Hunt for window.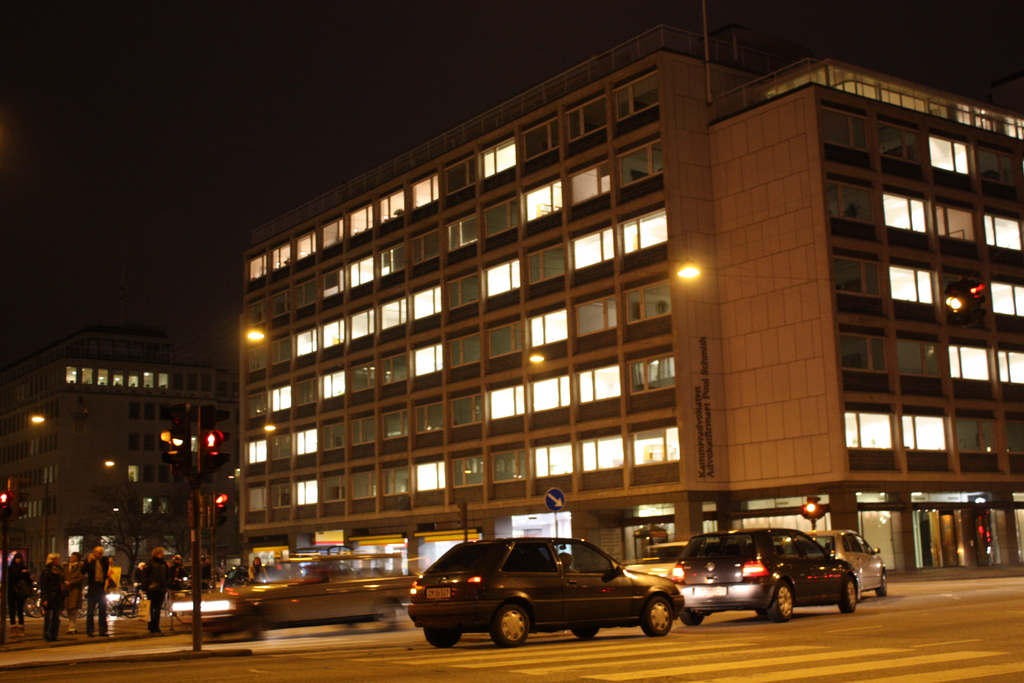
Hunted down at <box>246,486,268,511</box>.
